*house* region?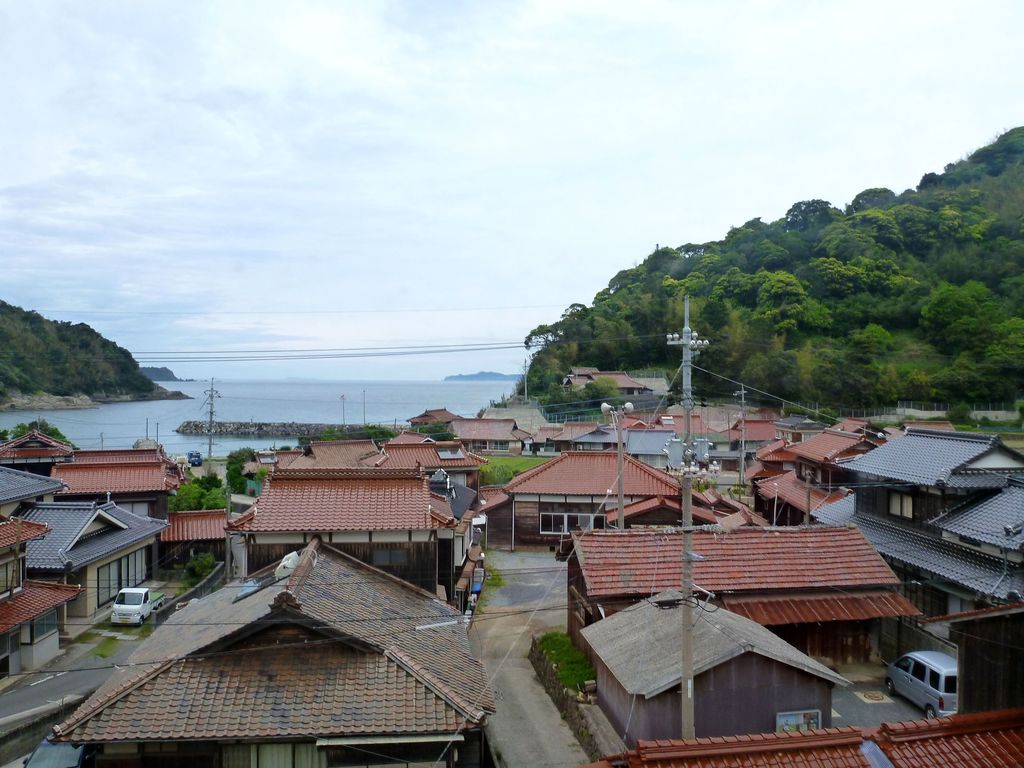
(580,581,850,752)
